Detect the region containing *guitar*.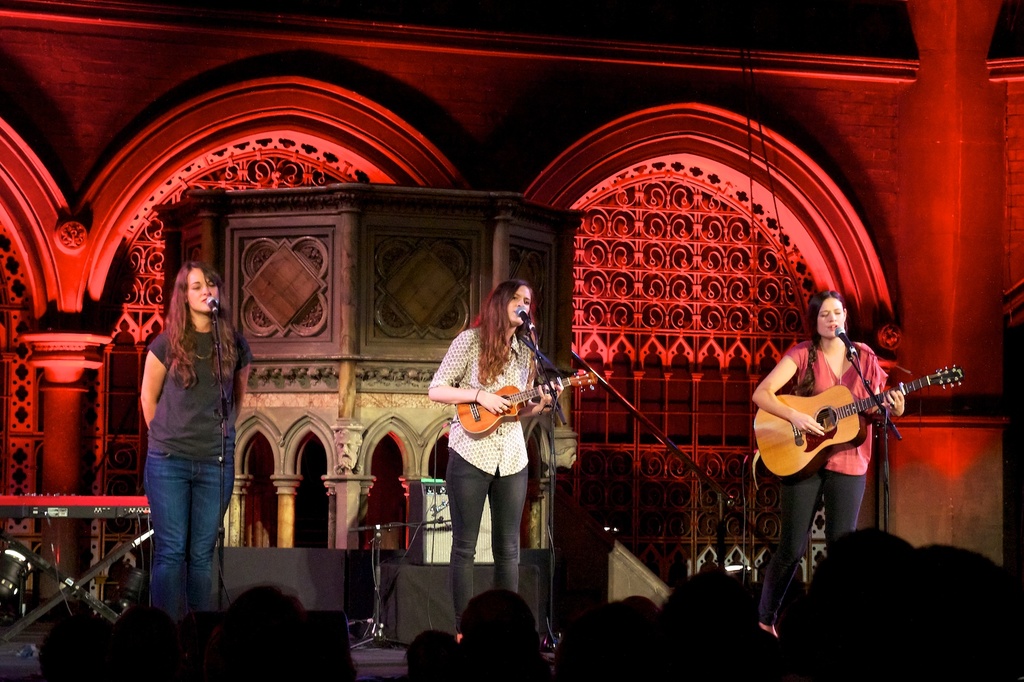
<bbox>451, 367, 604, 442</bbox>.
